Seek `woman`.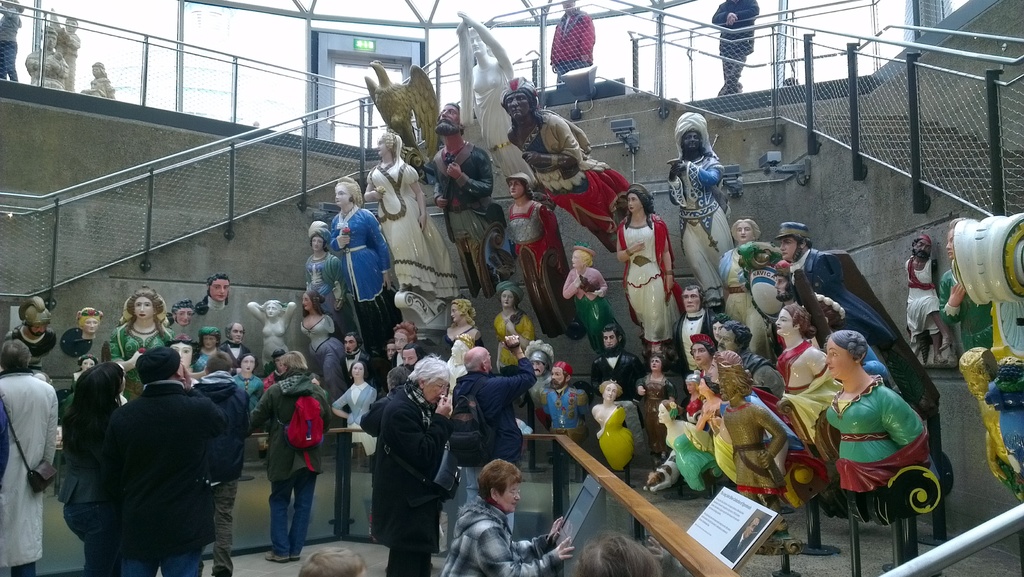
select_region(329, 355, 374, 442).
